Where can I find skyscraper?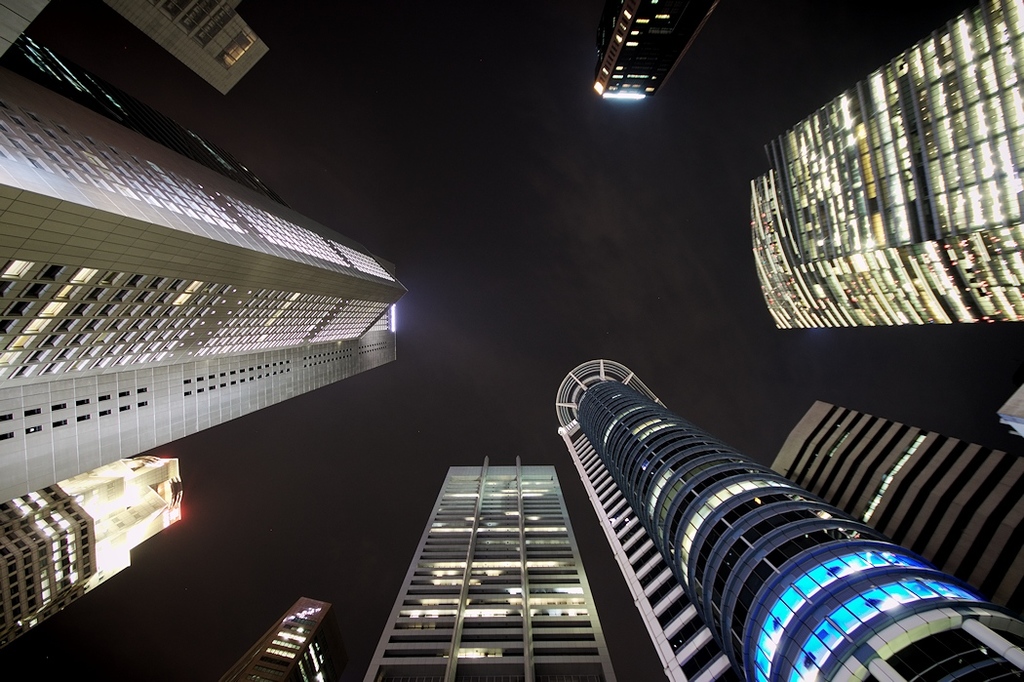
You can find it at [x1=564, y1=324, x2=1023, y2=681].
